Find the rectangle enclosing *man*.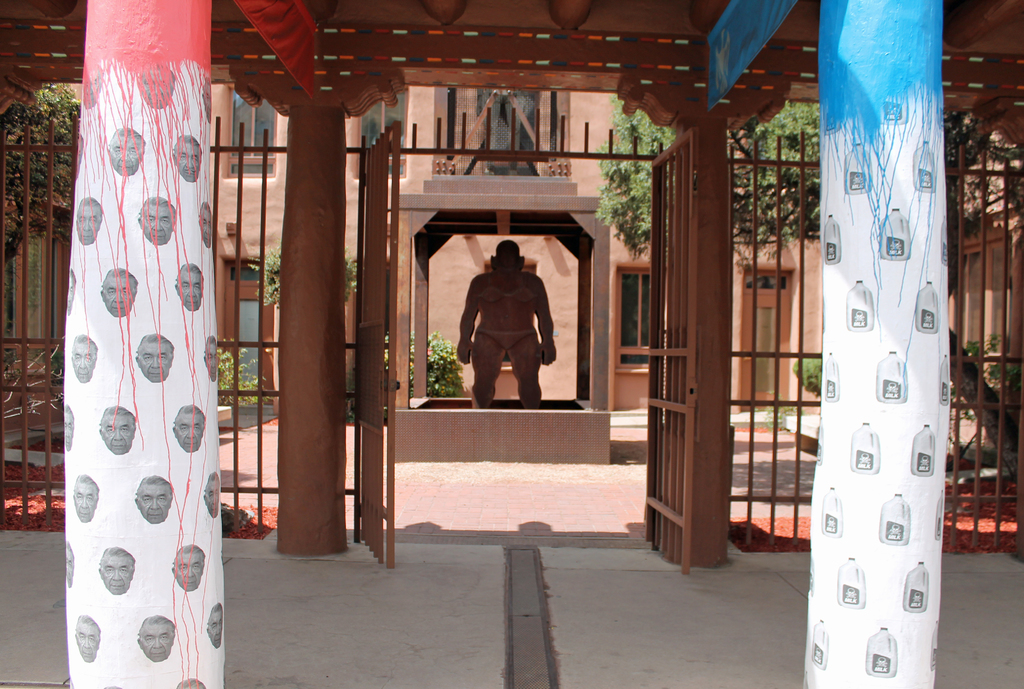
(x1=197, y1=203, x2=216, y2=249).
